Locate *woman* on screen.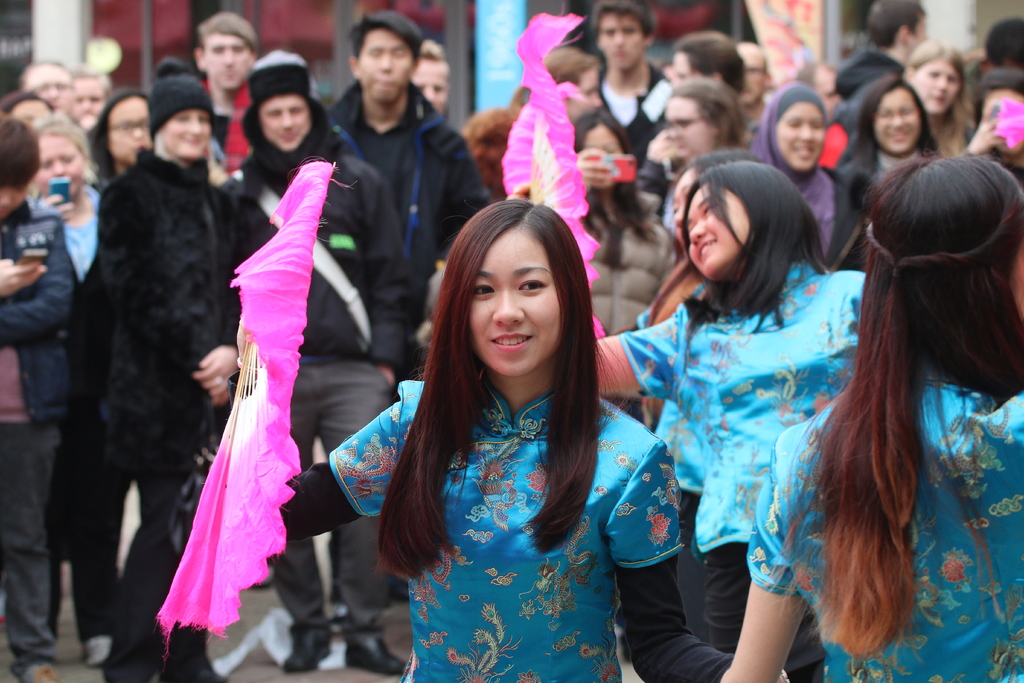
On screen at bbox(591, 159, 880, 679).
